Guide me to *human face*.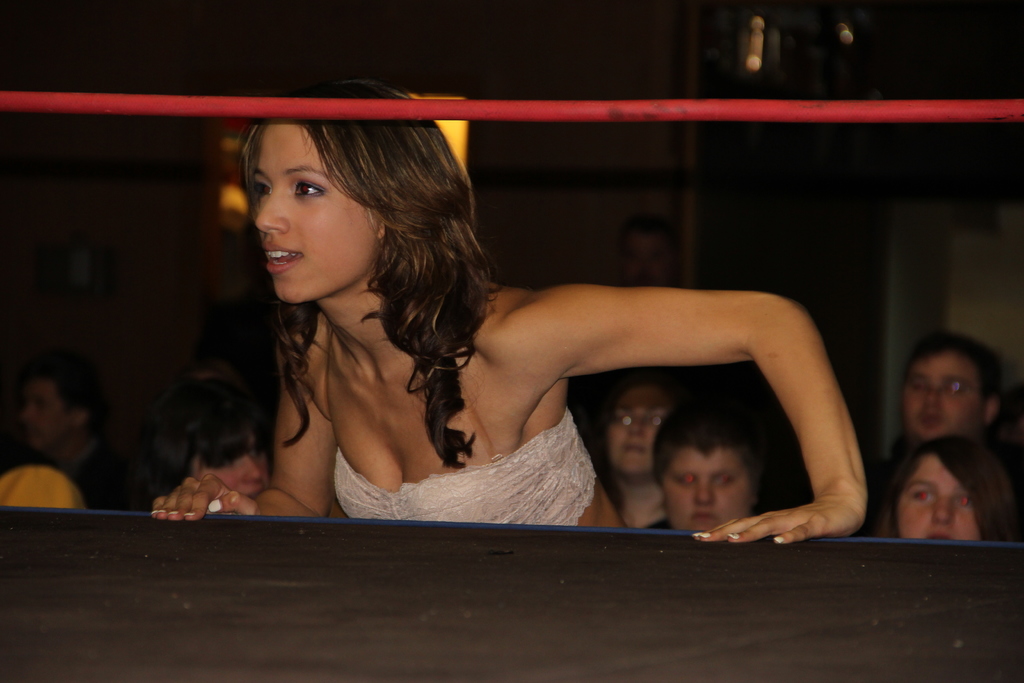
Guidance: [left=616, top=227, right=671, bottom=290].
